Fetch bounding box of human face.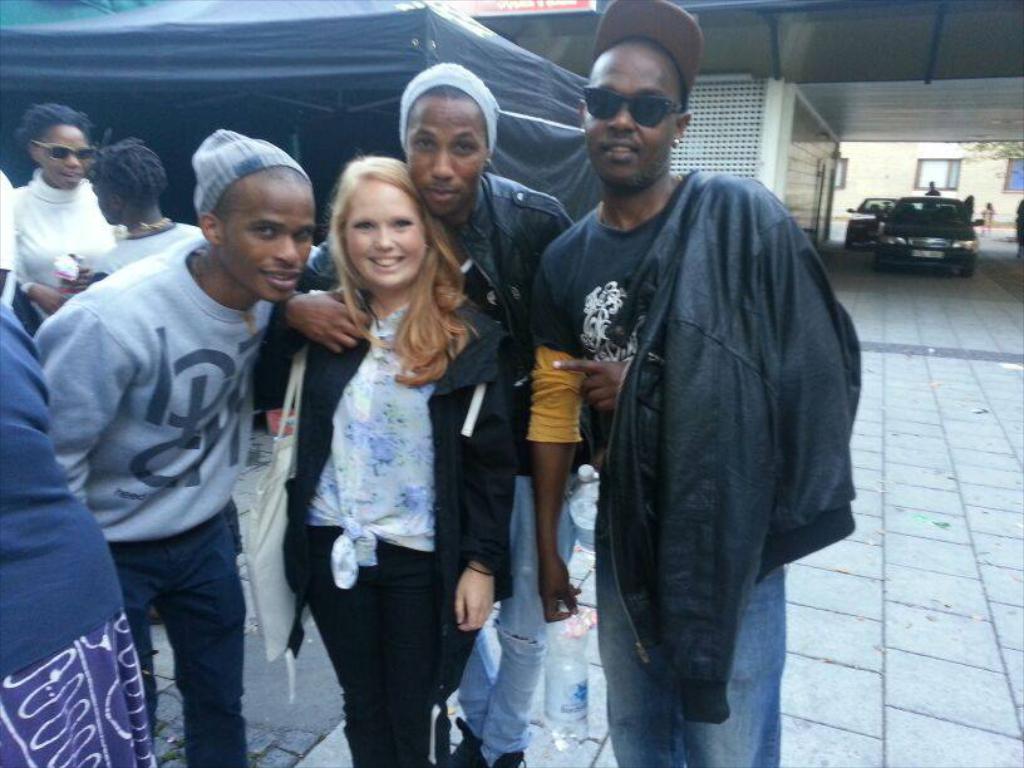
Bbox: 40 125 89 188.
